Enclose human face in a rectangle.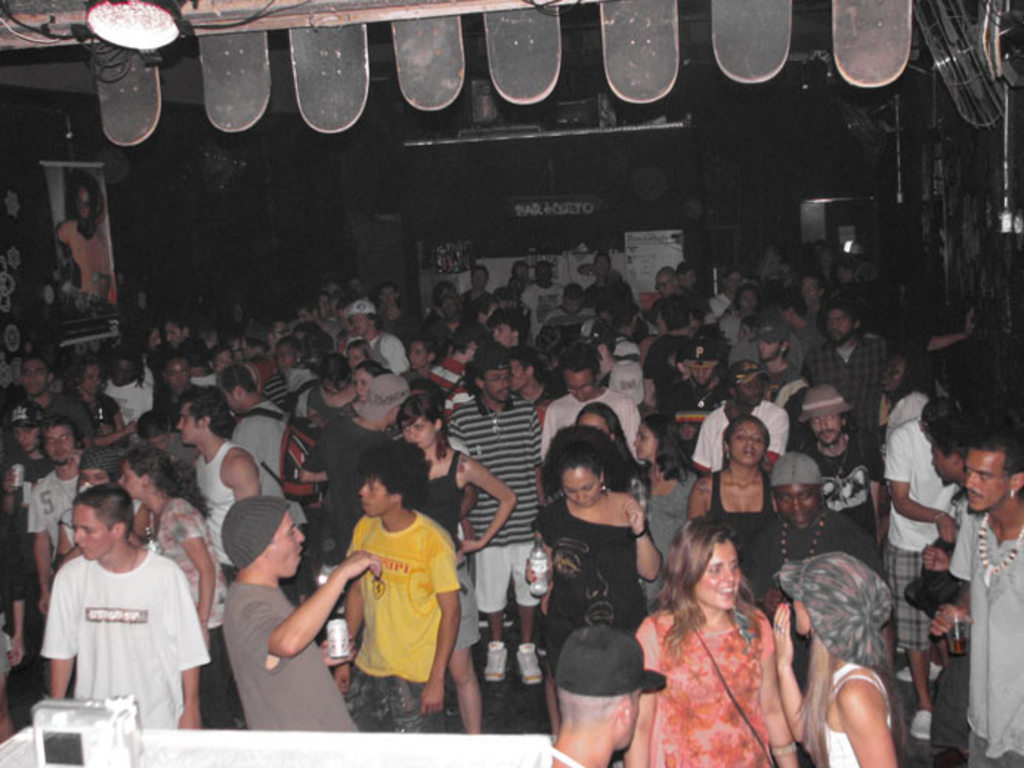
[left=564, top=371, right=590, bottom=403].
